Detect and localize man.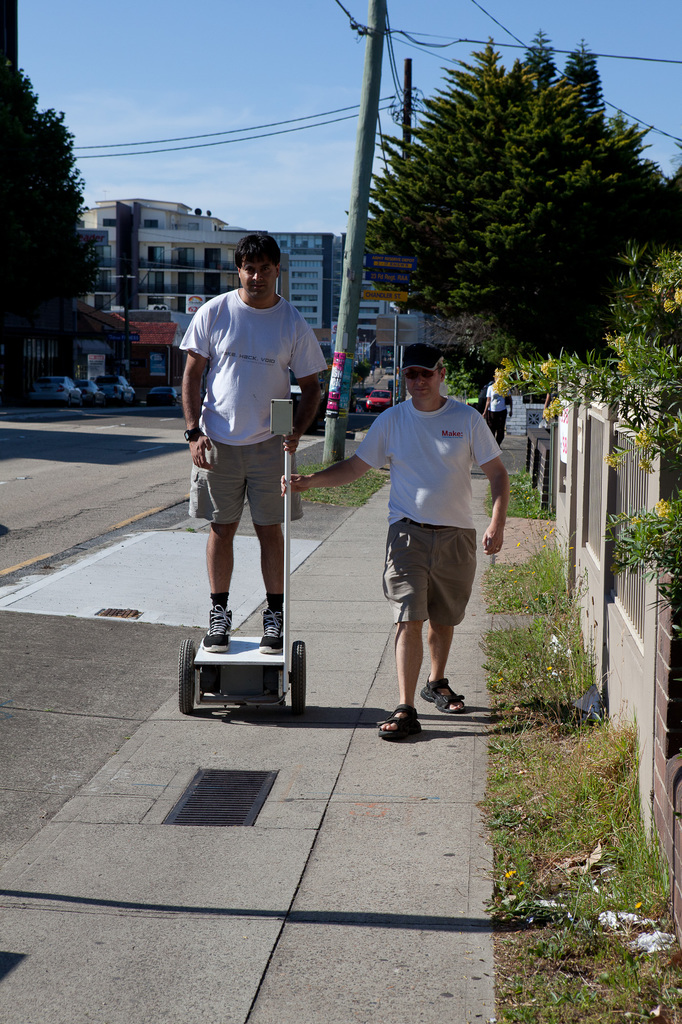
Localized at bbox=[348, 339, 507, 735].
